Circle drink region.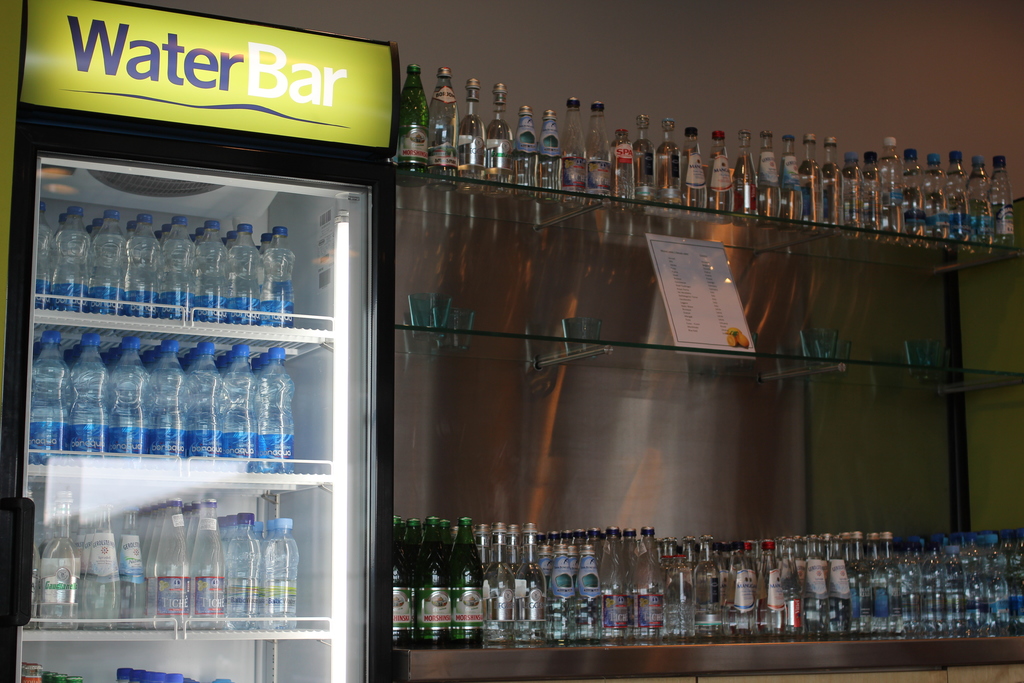
Region: x1=794 y1=159 x2=823 y2=234.
